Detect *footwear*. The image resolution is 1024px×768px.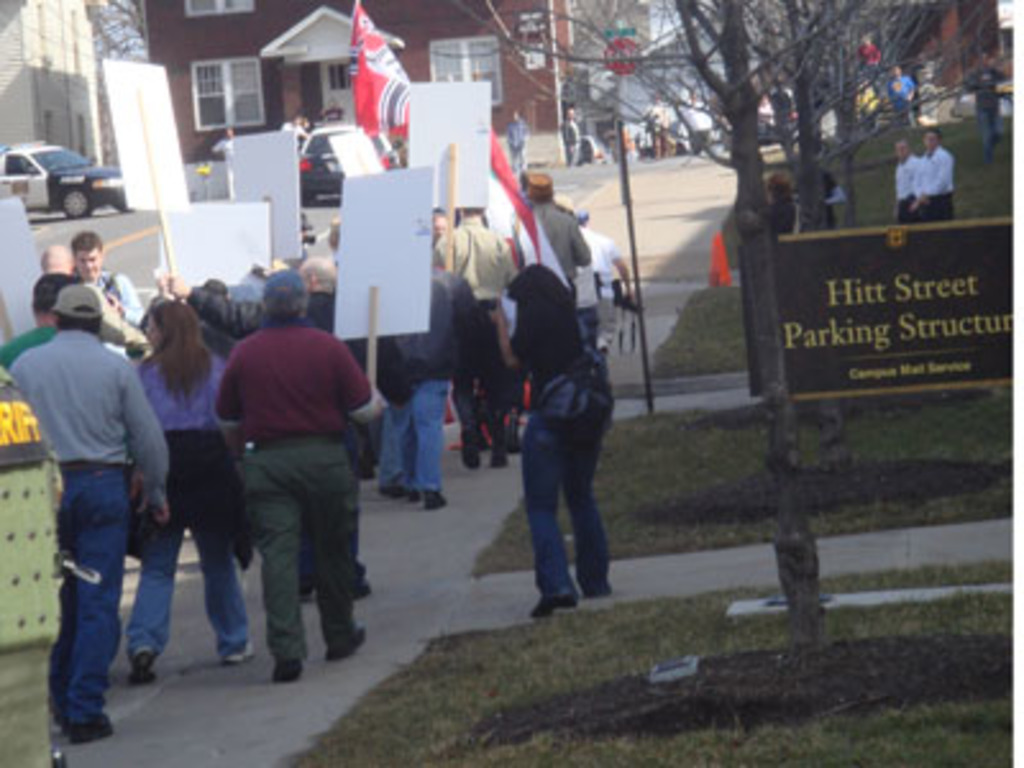
{"left": 72, "top": 724, "right": 110, "bottom": 737}.
